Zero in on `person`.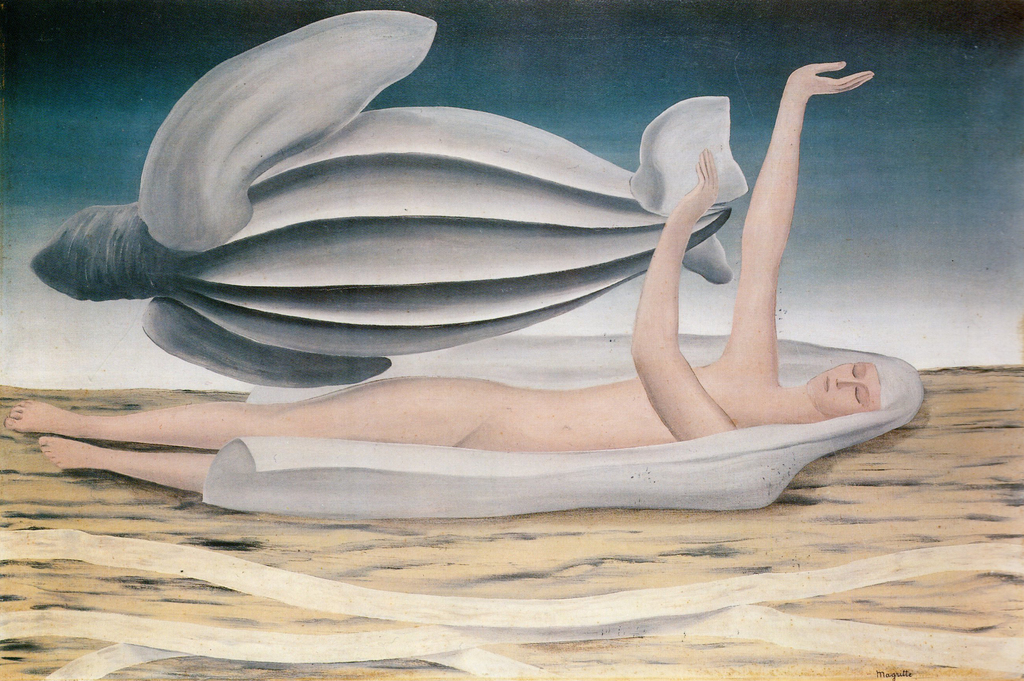
Zeroed in: {"left": 0, "top": 12, "right": 962, "bottom": 487}.
